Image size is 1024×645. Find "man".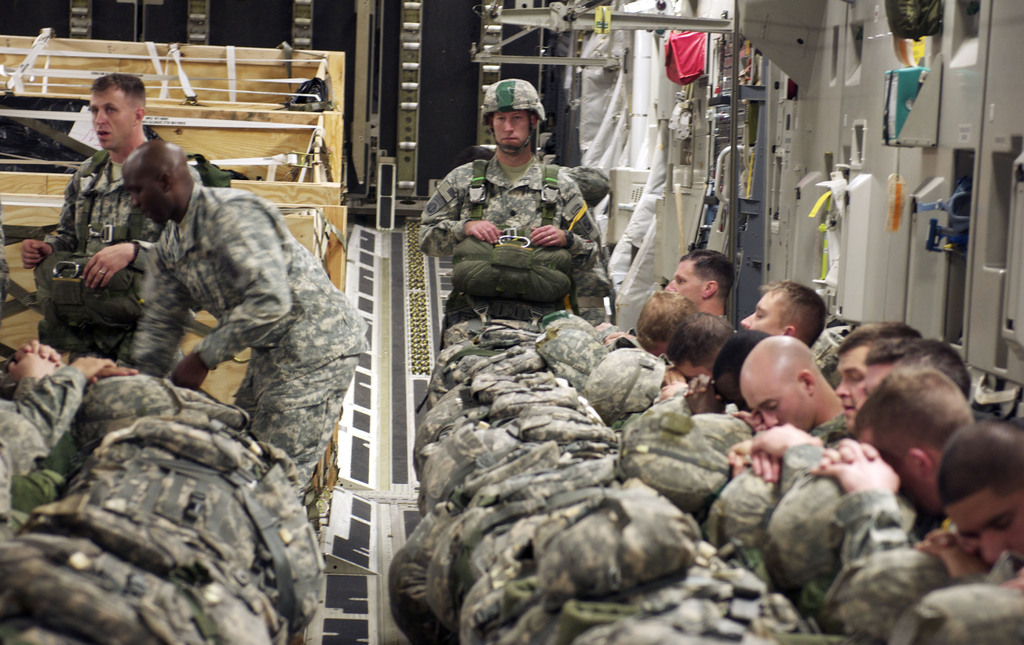
22 77 200 376.
